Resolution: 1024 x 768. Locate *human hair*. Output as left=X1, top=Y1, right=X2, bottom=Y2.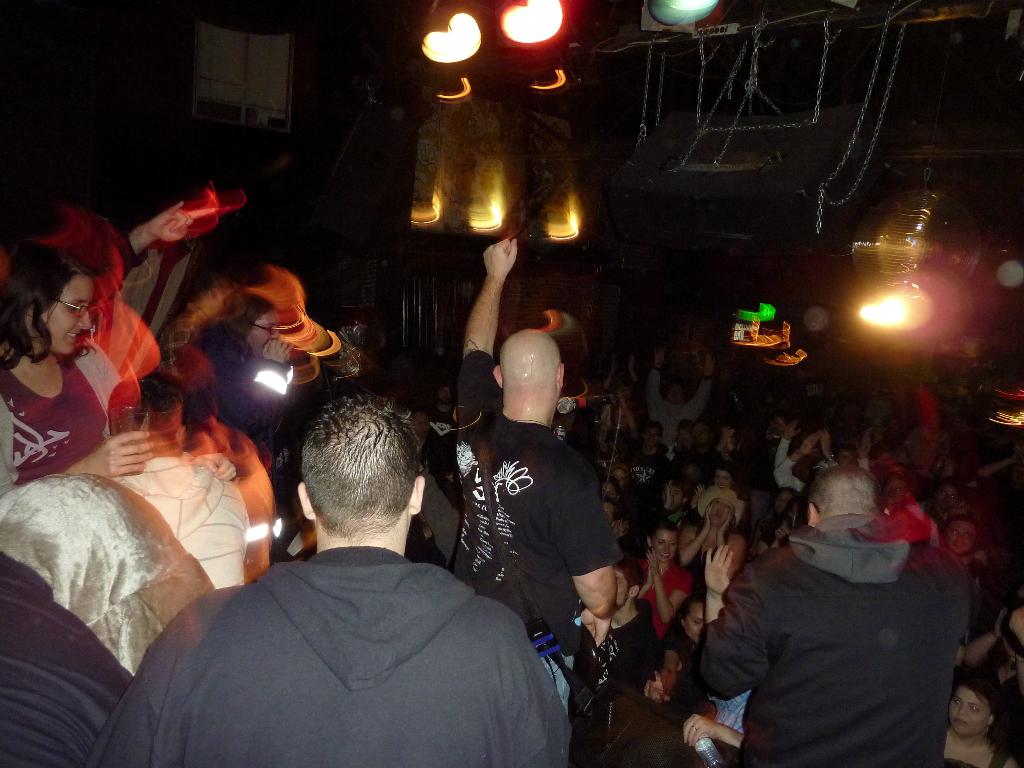
left=197, top=292, right=278, bottom=368.
